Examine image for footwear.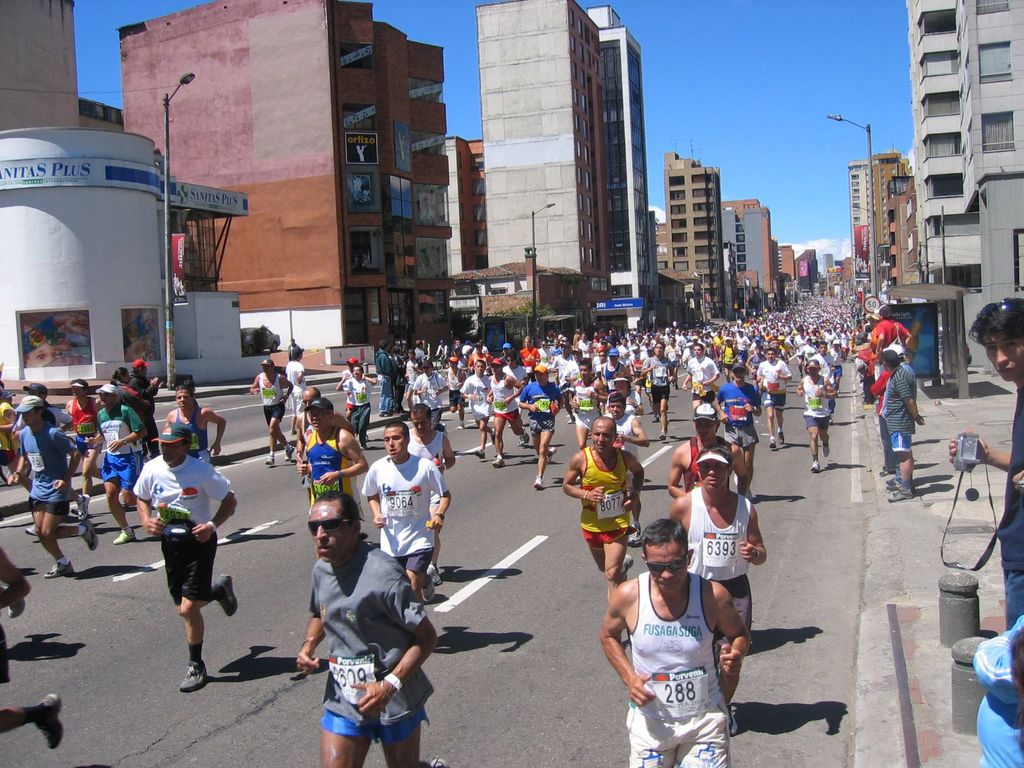
Examination result: box(214, 573, 239, 614).
